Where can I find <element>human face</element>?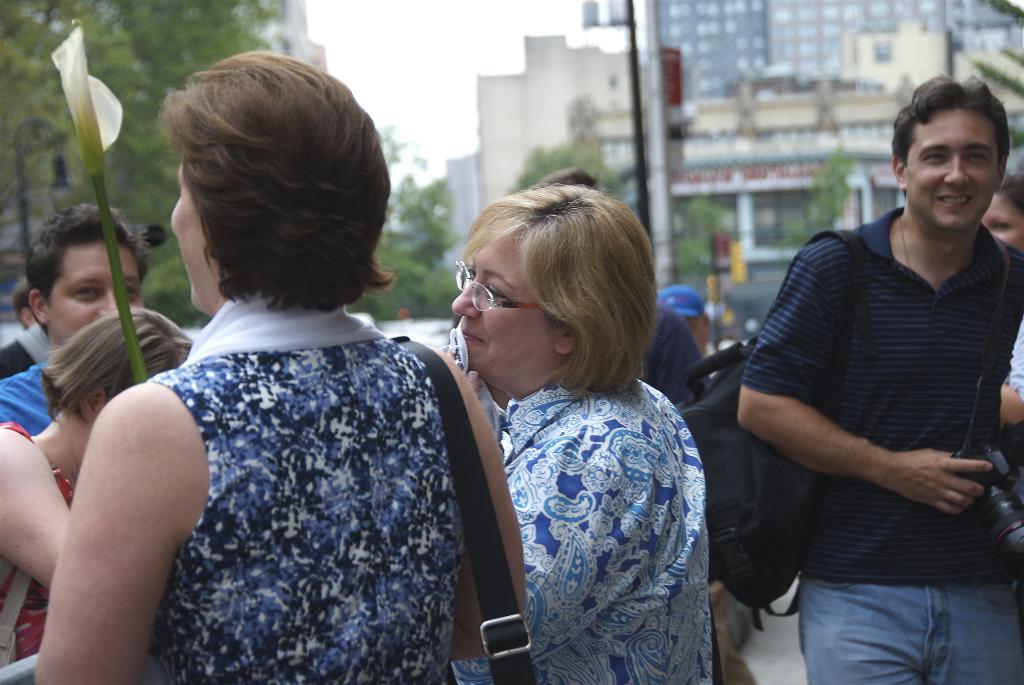
You can find it at locate(47, 242, 143, 343).
